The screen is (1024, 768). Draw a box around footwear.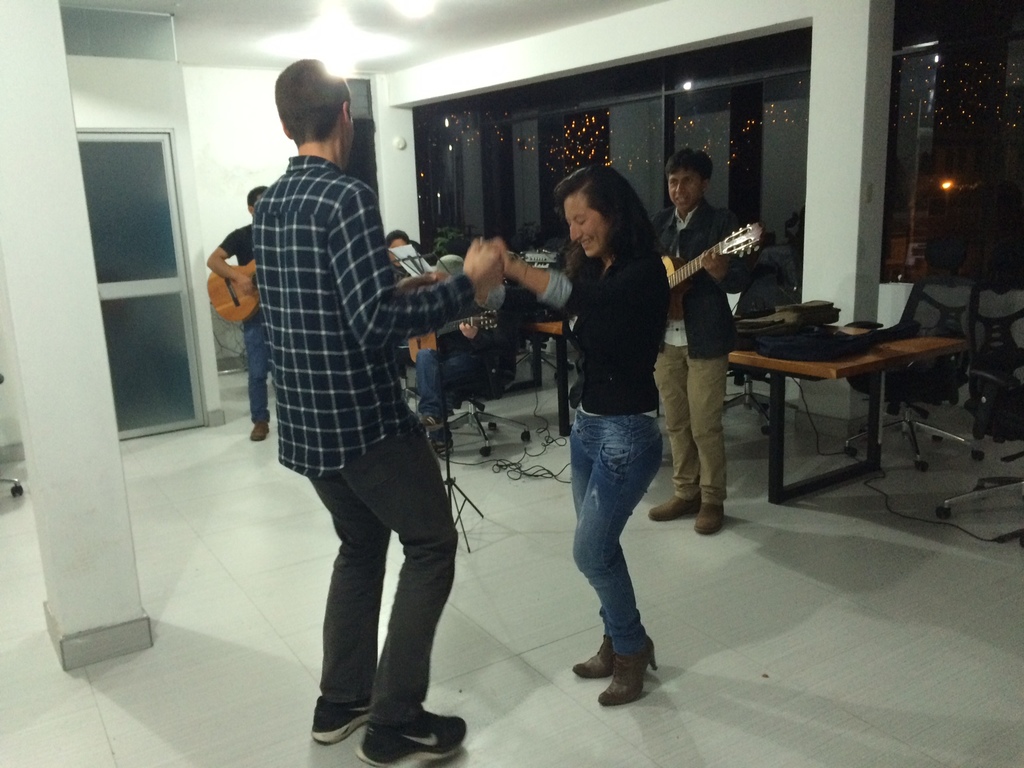
box(250, 419, 274, 440).
